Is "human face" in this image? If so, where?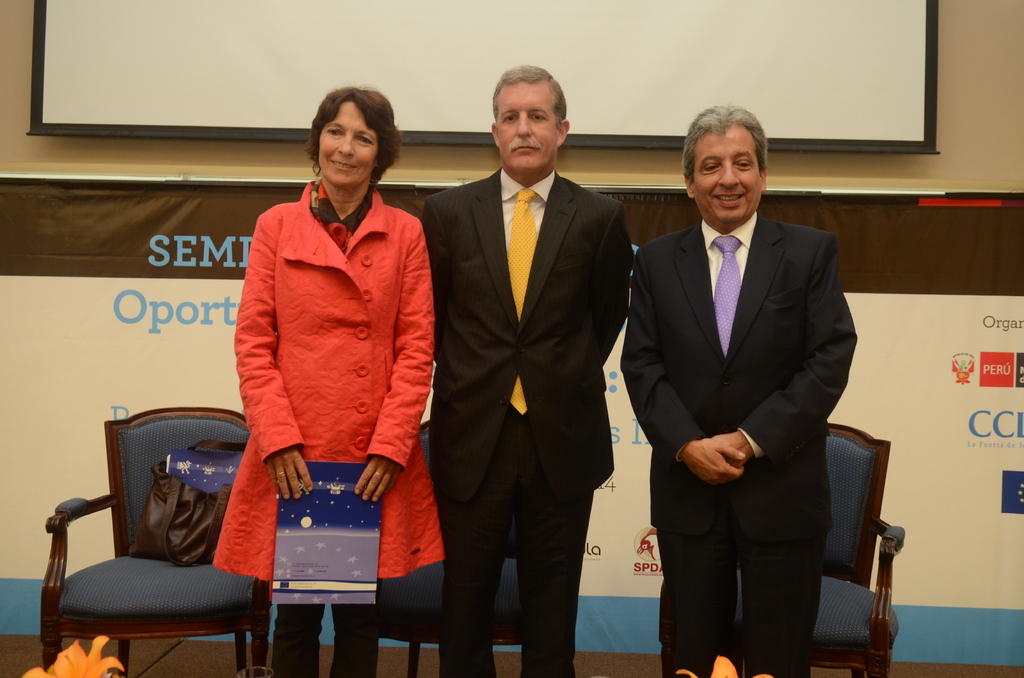
Yes, at <region>319, 100, 376, 188</region>.
